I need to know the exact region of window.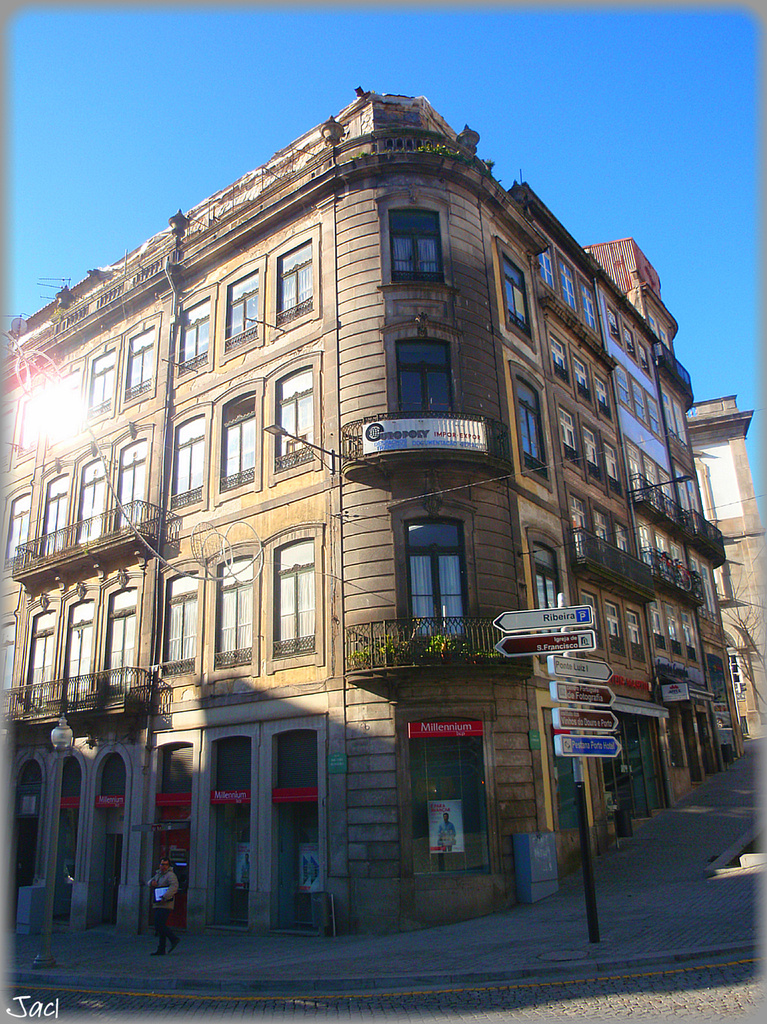
Region: [386, 204, 446, 284].
